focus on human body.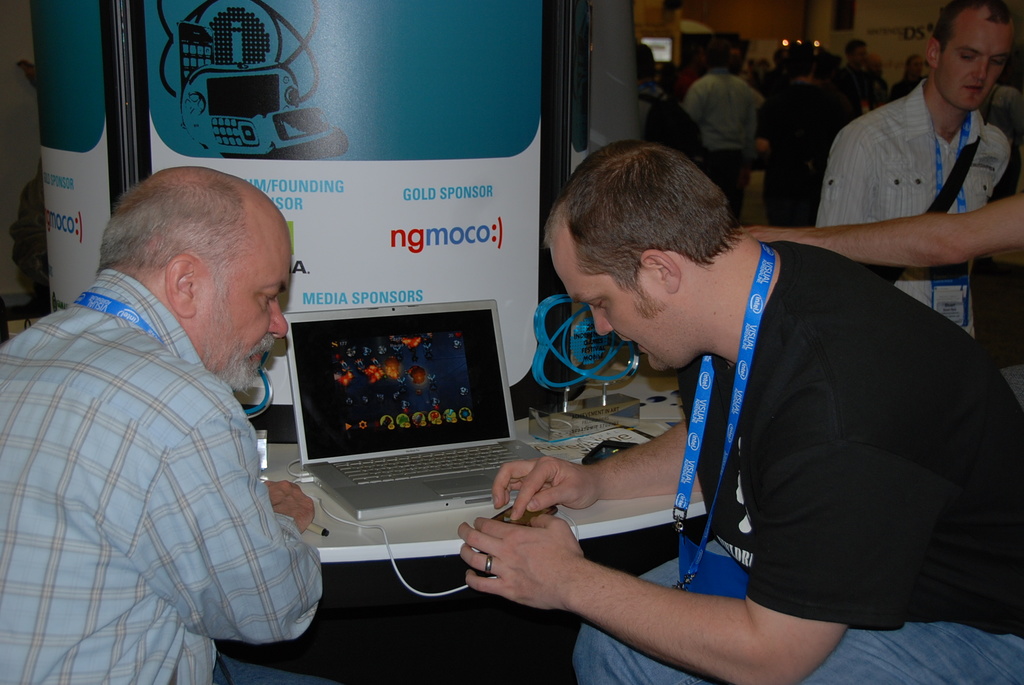
Focused at bbox=[471, 139, 1022, 684].
